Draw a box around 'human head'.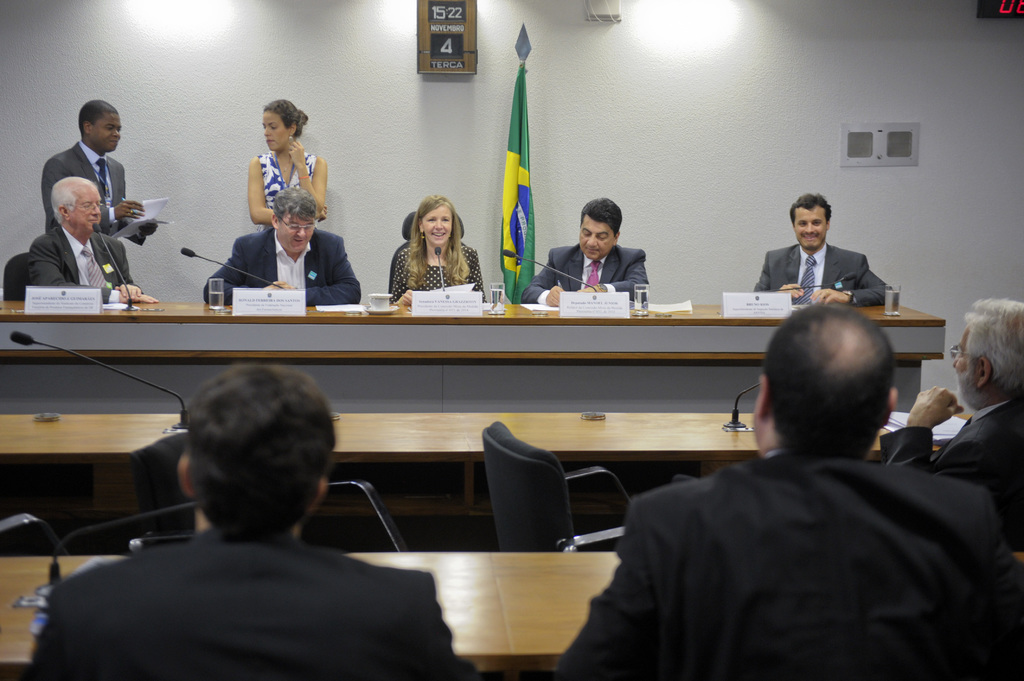
crop(270, 186, 317, 255).
